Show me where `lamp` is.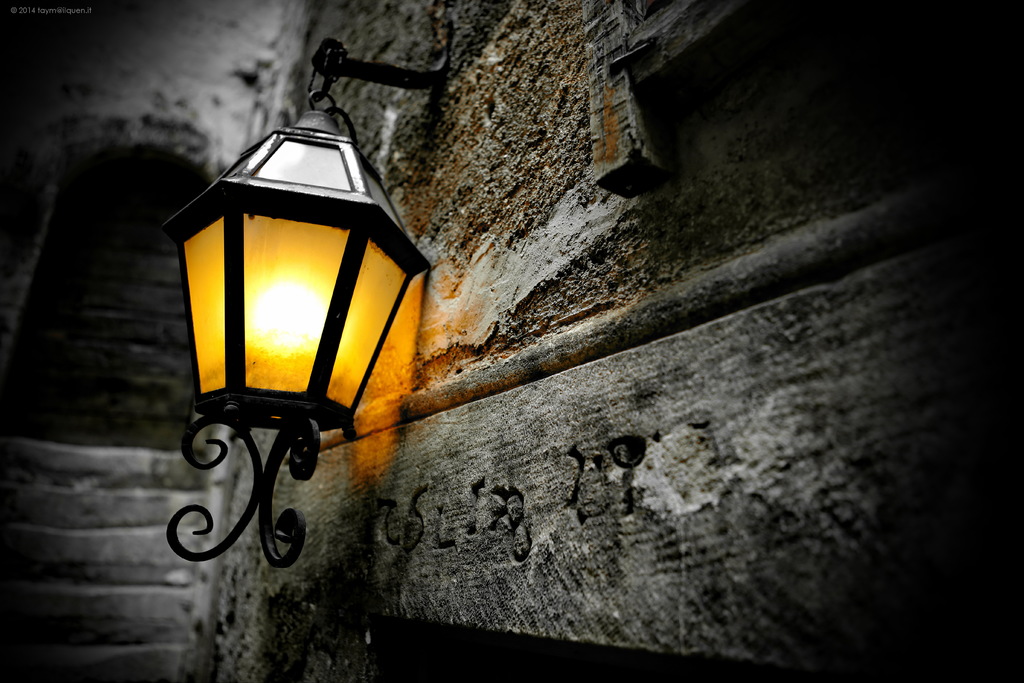
`lamp` is at x1=156 y1=65 x2=426 y2=556.
